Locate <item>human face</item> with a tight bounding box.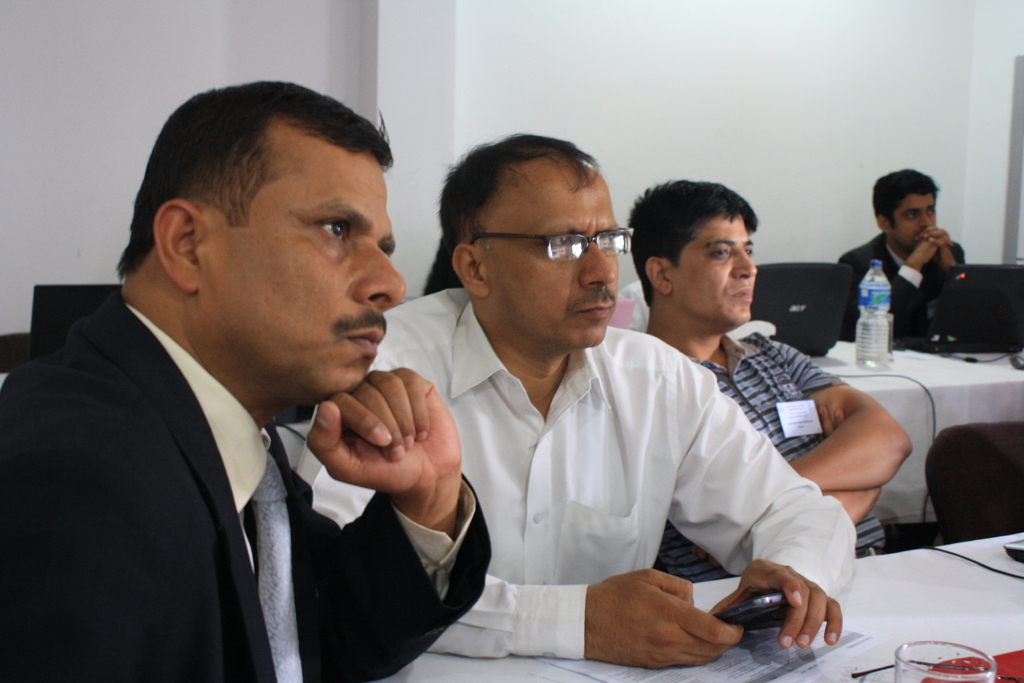
[x1=212, y1=167, x2=407, y2=400].
